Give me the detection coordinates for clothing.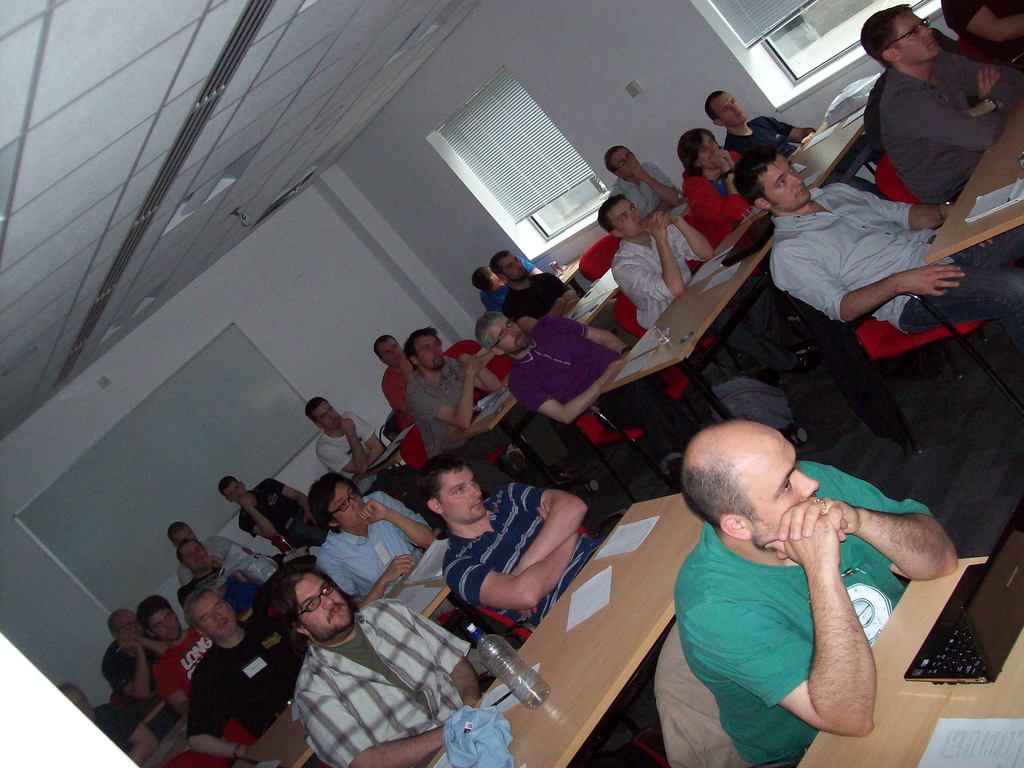
378, 352, 419, 428.
